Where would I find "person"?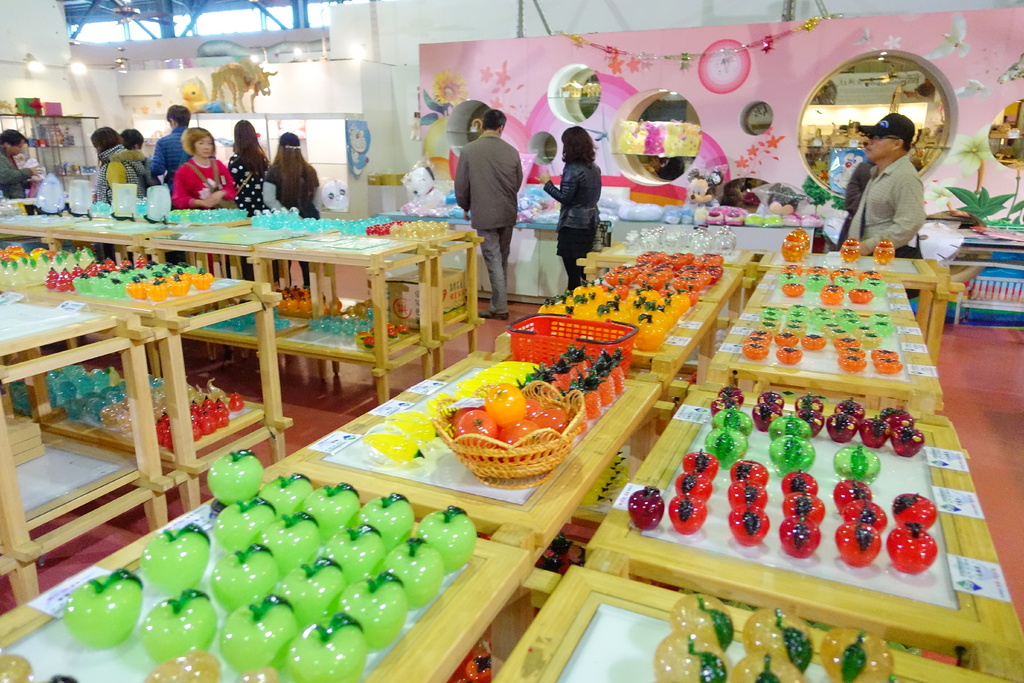
At x1=0 y1=126 x2=44 y2=199.
